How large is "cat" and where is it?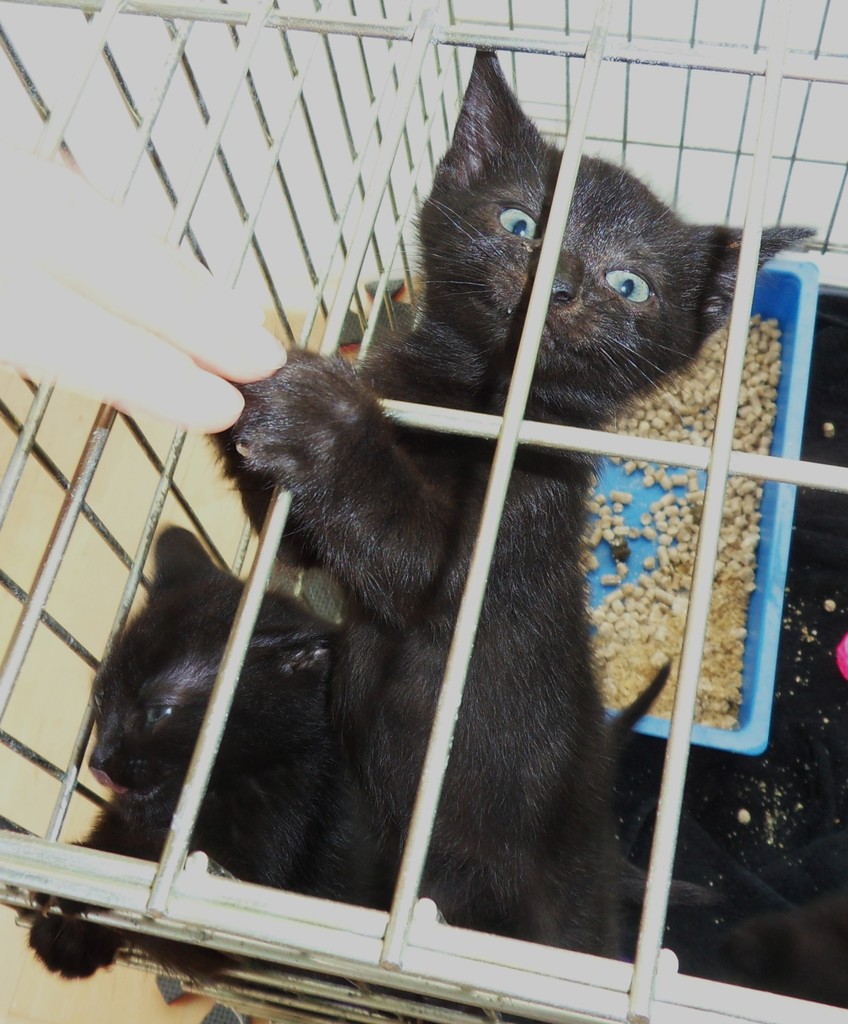
Bounding box: [232, 48, 810, 927].
